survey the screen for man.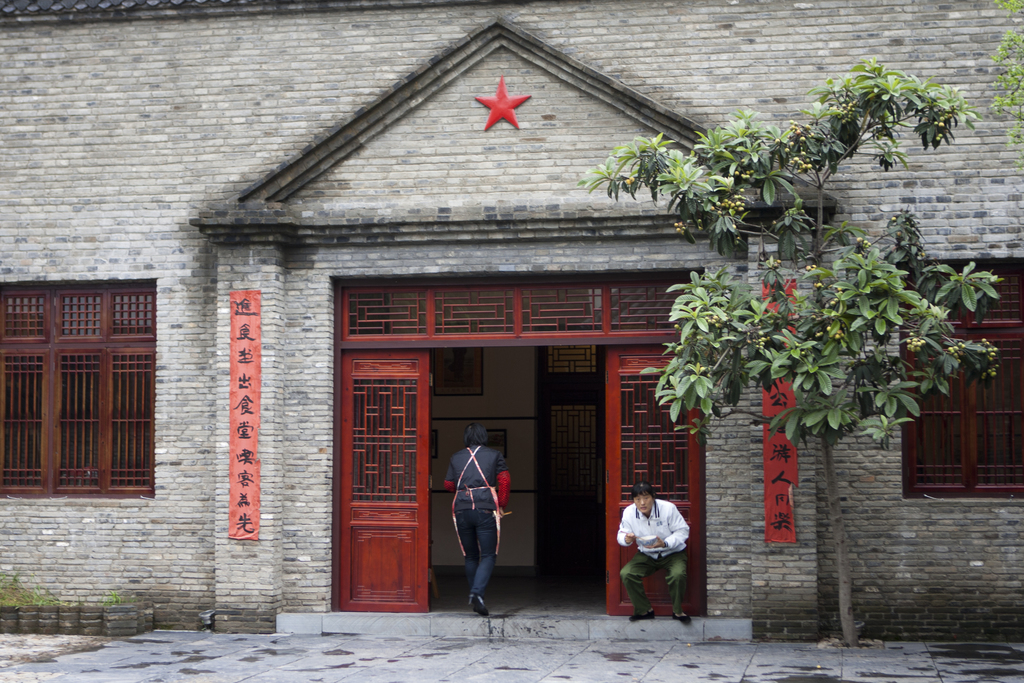
Survey found: box=[612, 486, 706, 629].
